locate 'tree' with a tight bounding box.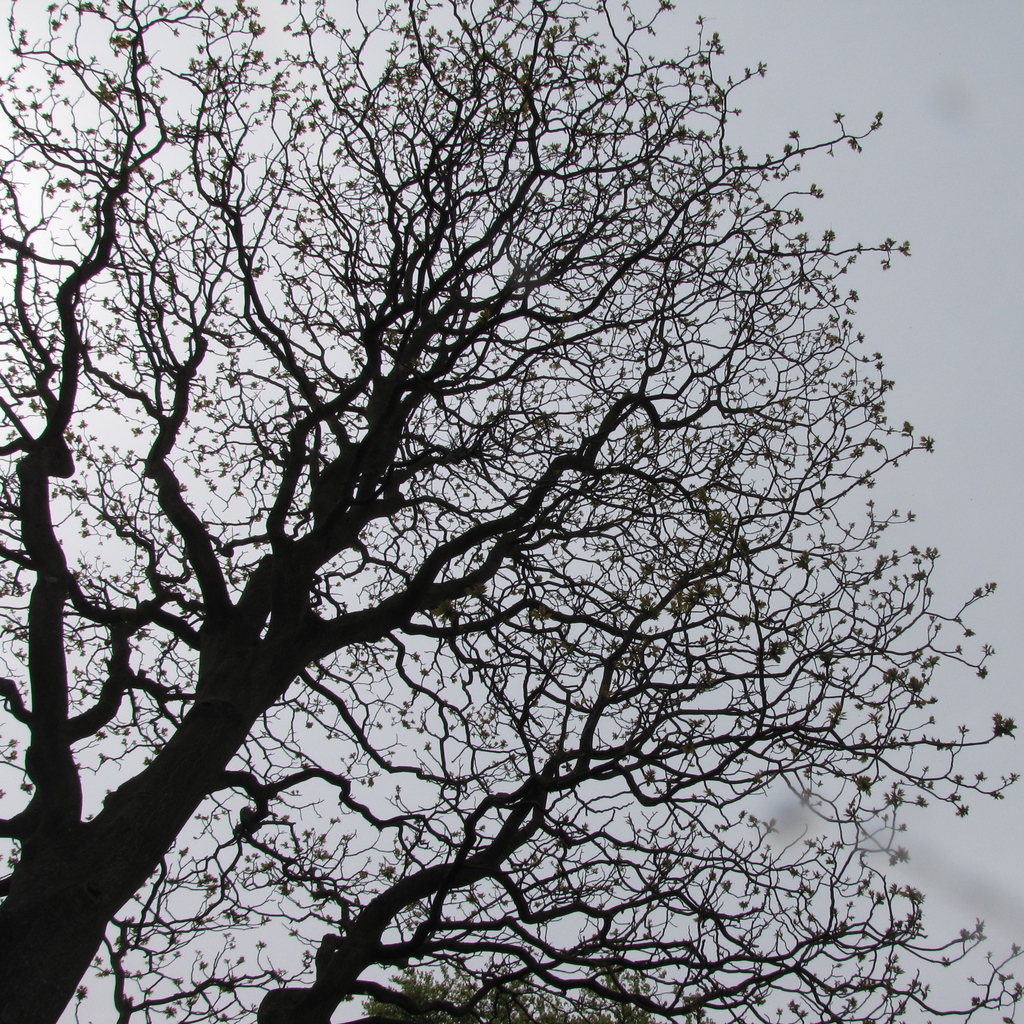
box=[11, 0, 994, 1023].
